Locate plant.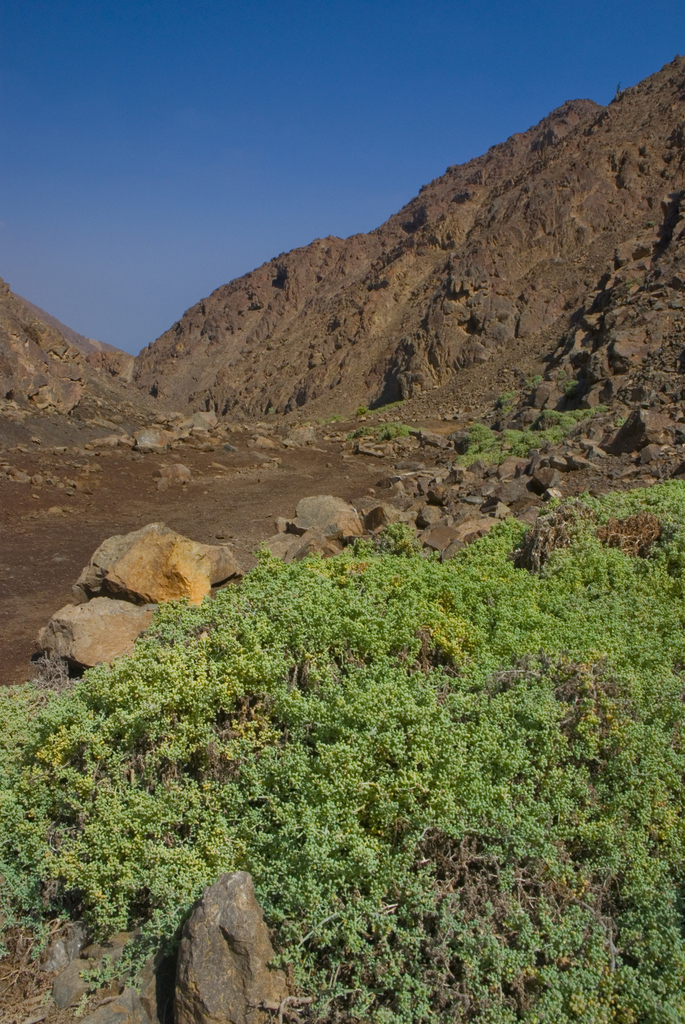
Bounding box: 345:428:403:444.
